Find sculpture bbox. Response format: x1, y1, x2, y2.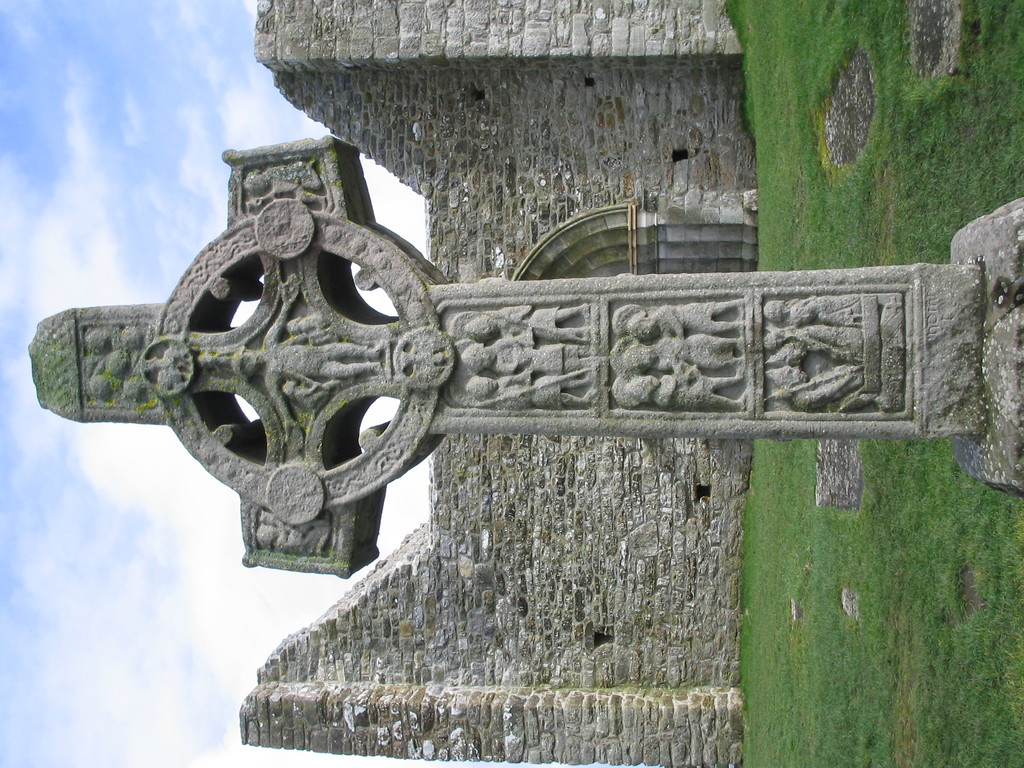
29, 132, 980, 573.
